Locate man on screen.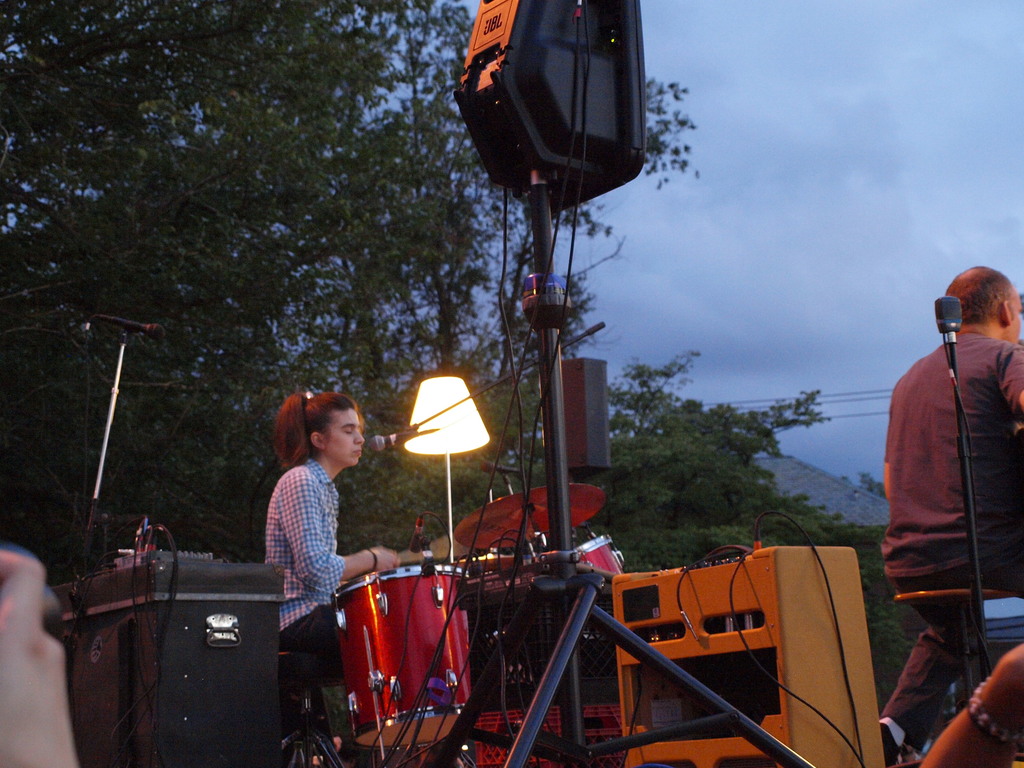
On screen at left=856, top=256, right=1021, bottom=712.
